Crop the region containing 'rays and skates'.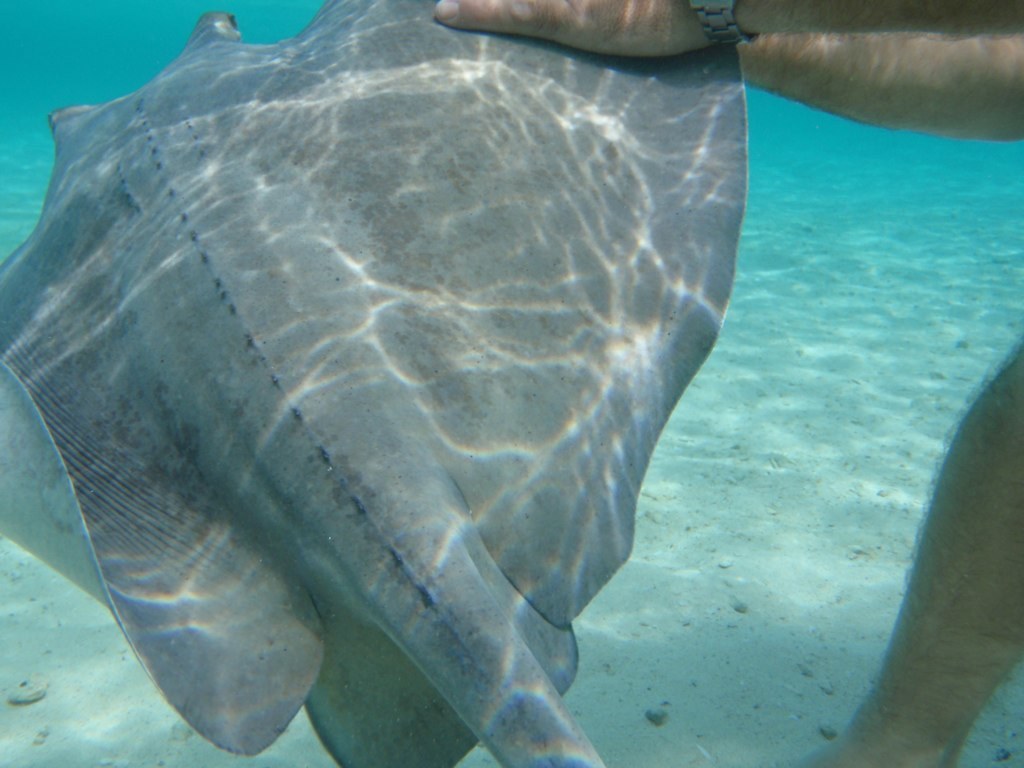
Crop region: bbox=(0, 0, 748, 767).
